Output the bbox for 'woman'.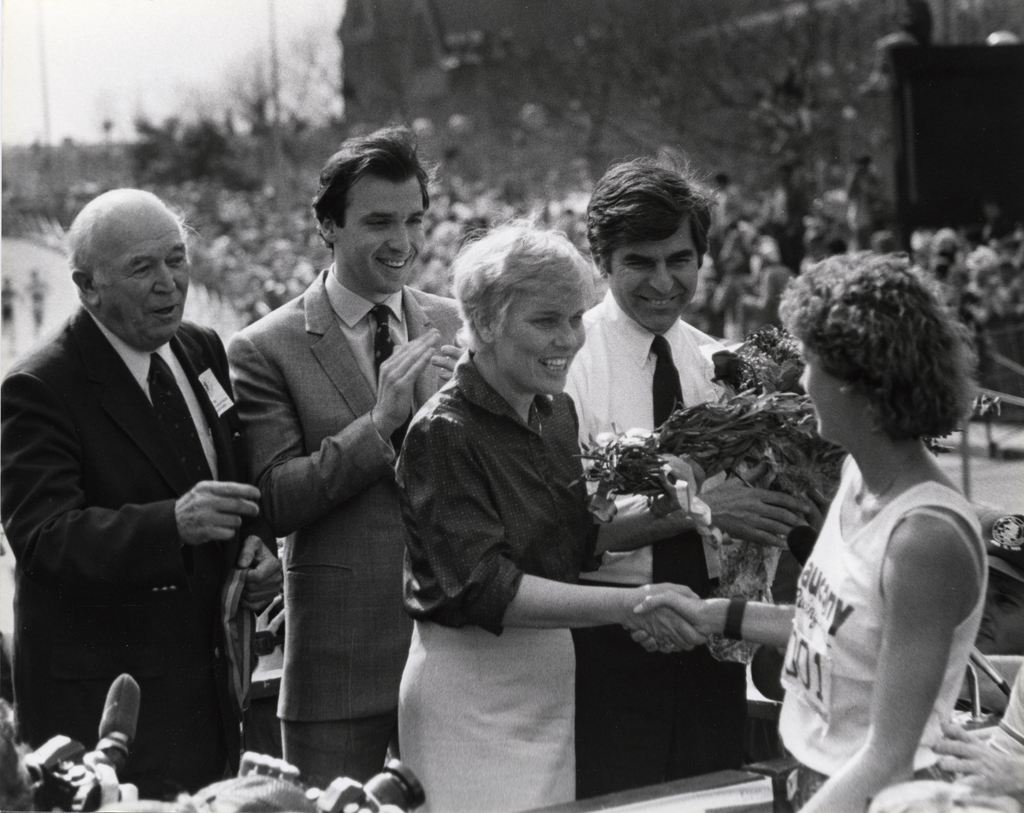
(x1=391, y1=221, x2=693, y2=812).
